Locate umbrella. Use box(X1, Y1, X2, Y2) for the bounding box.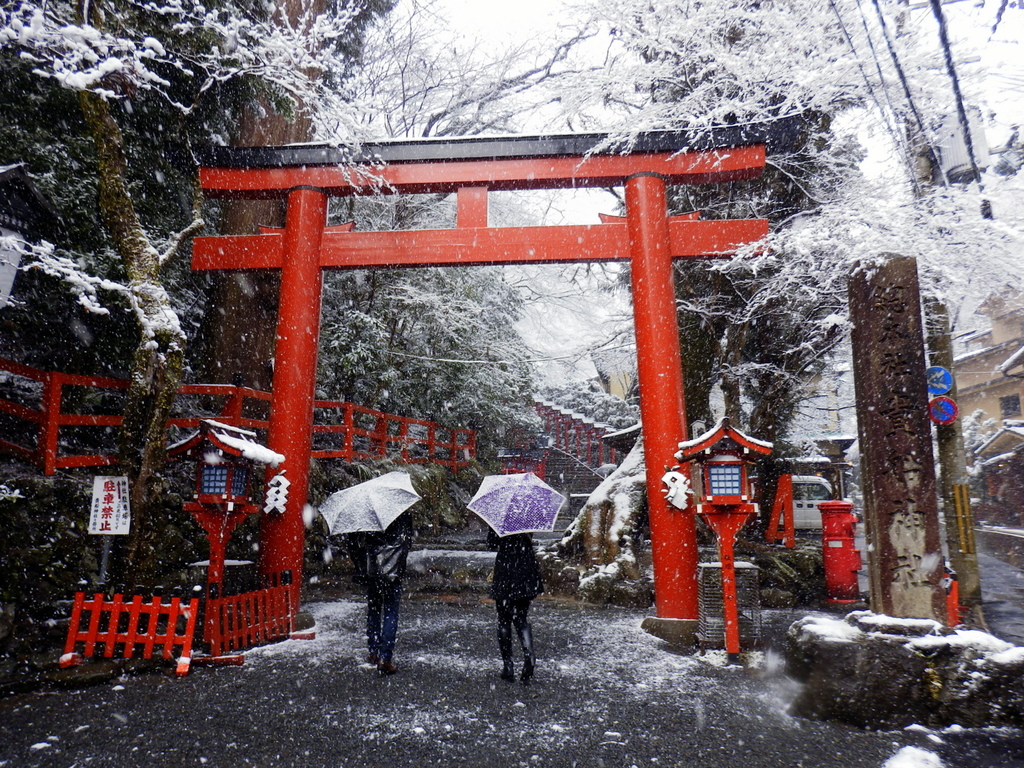
box(317, 466, 421, 540).
